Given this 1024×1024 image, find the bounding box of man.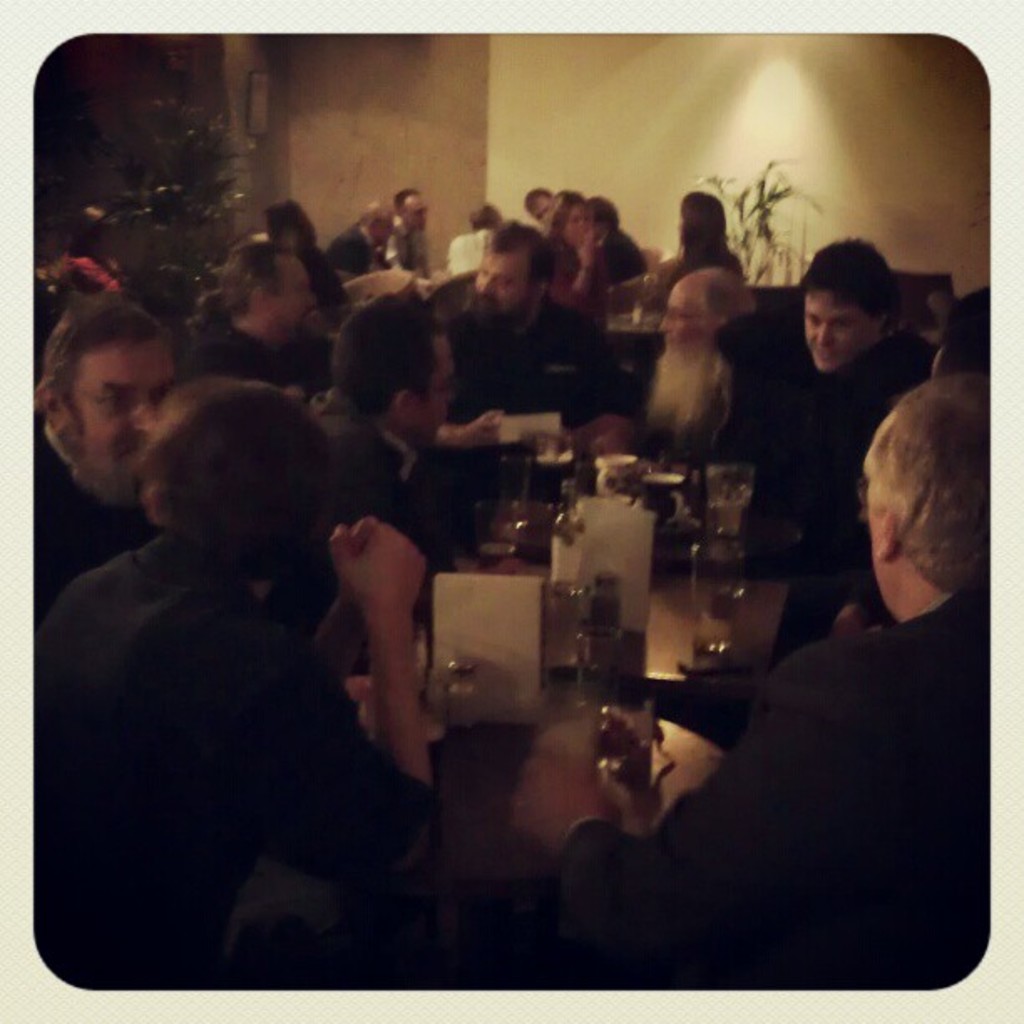
[x1=33, y1=366, x2=453, y2=986].
